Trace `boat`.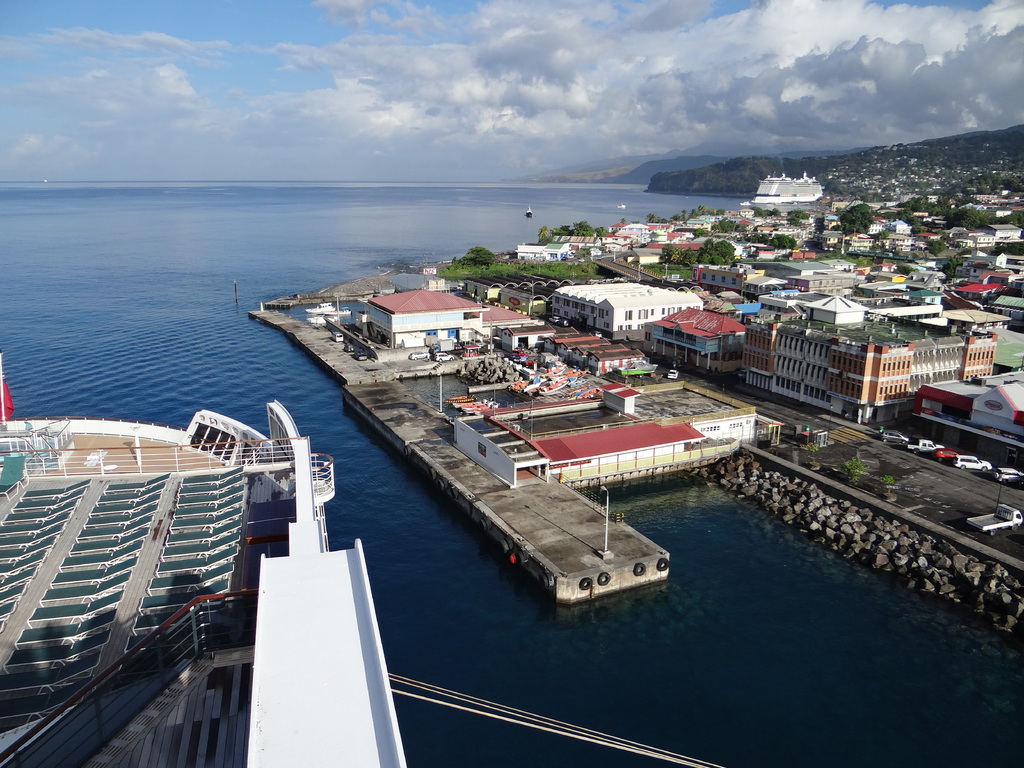
Traced to 458/398/495/412.
